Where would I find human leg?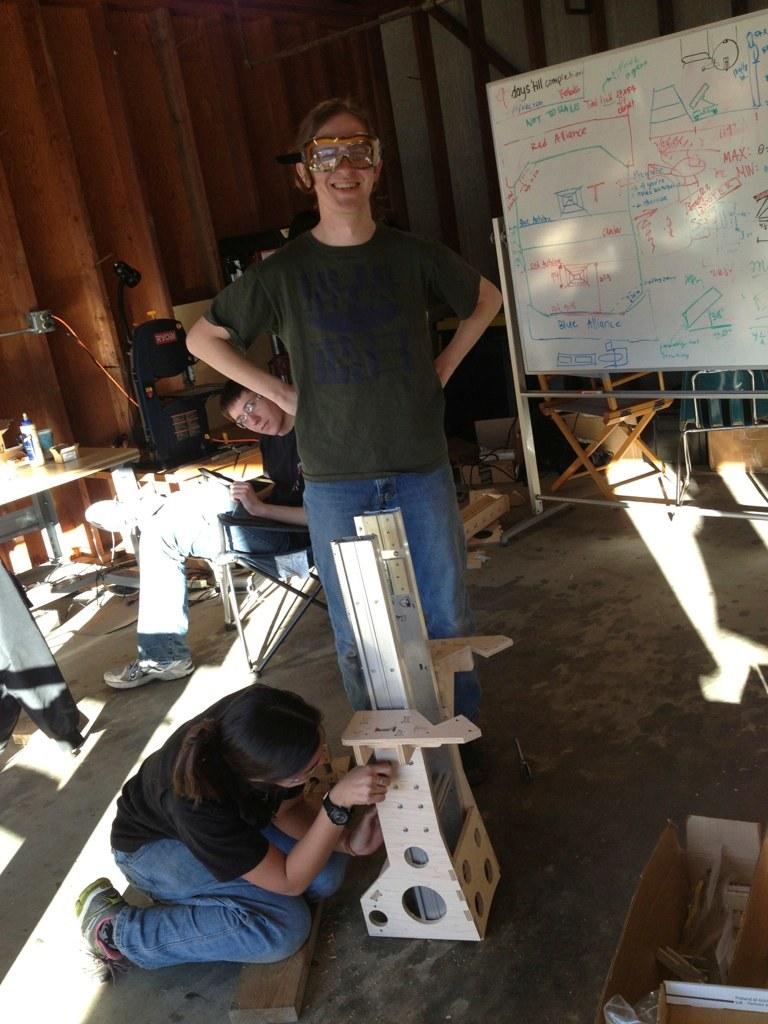
At left=79, top=822, right=311, bottom=962.
